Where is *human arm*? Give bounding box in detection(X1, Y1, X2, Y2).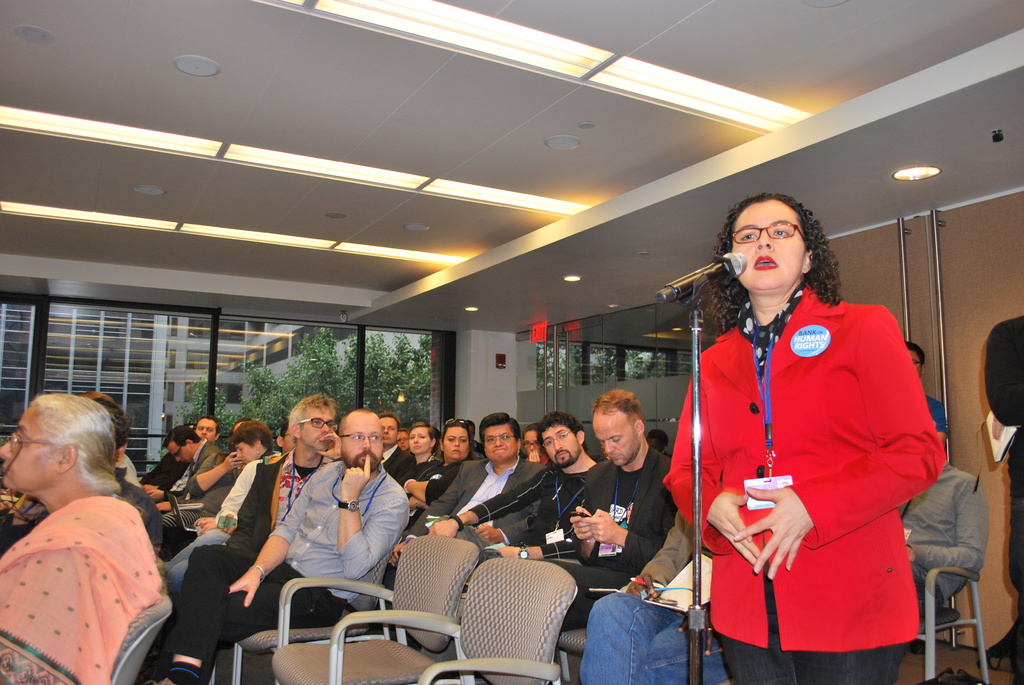
detection(625, 510, 699, 601).
